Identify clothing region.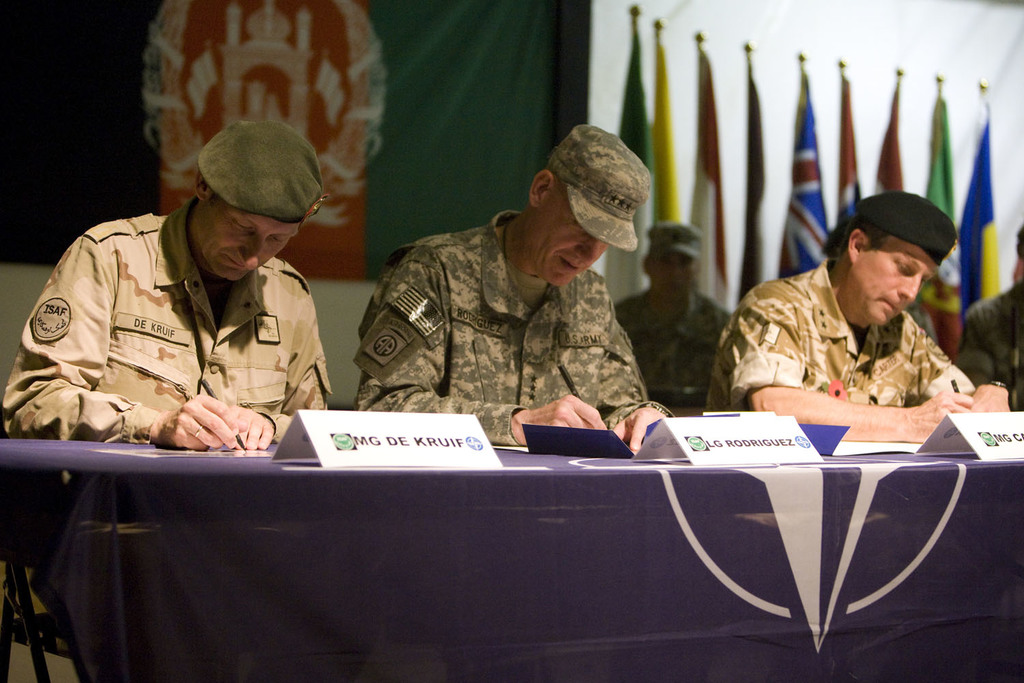
Region: crop(604, 296, 722, 407).
